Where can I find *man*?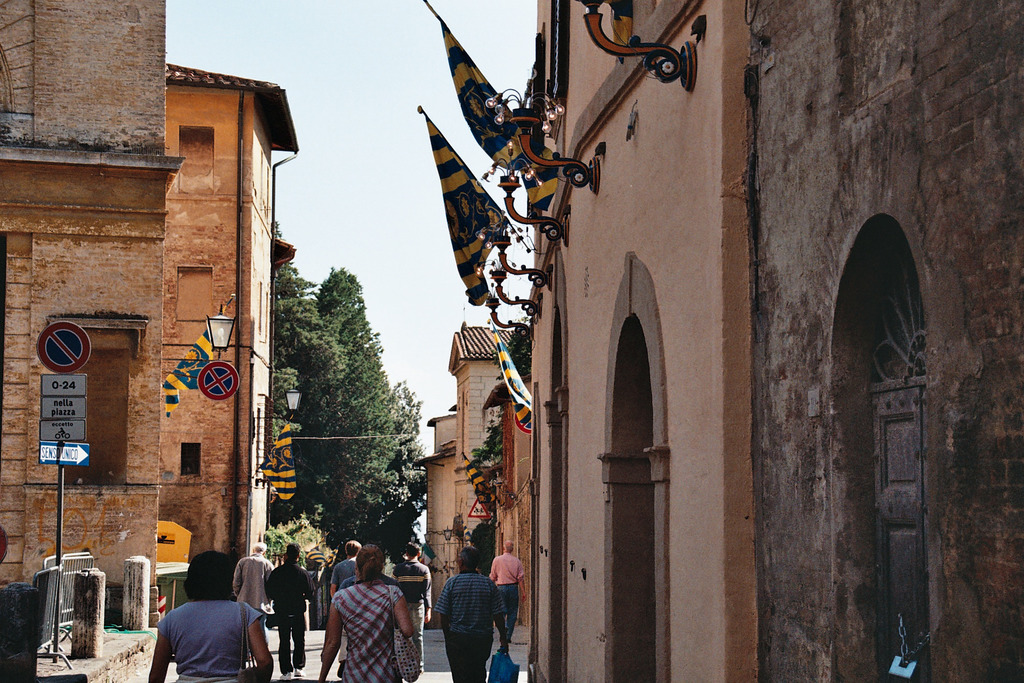
You can find it at BBox(430, 546, 509, 682).
